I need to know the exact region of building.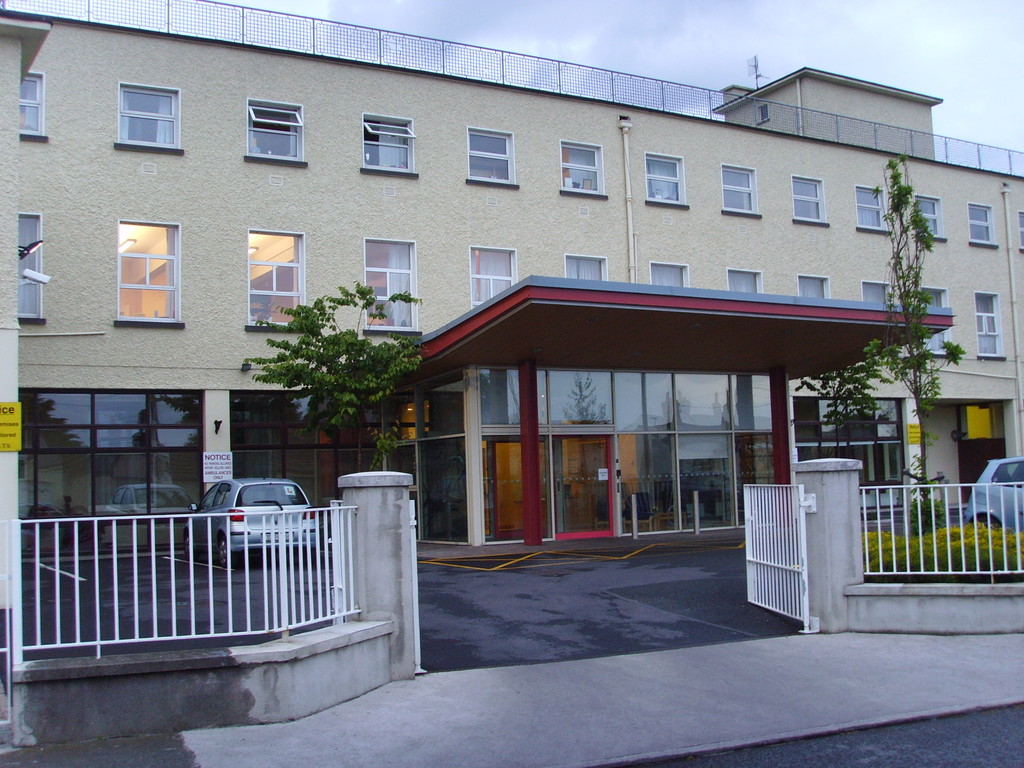
Region: [0, 0, 1023, 577].
